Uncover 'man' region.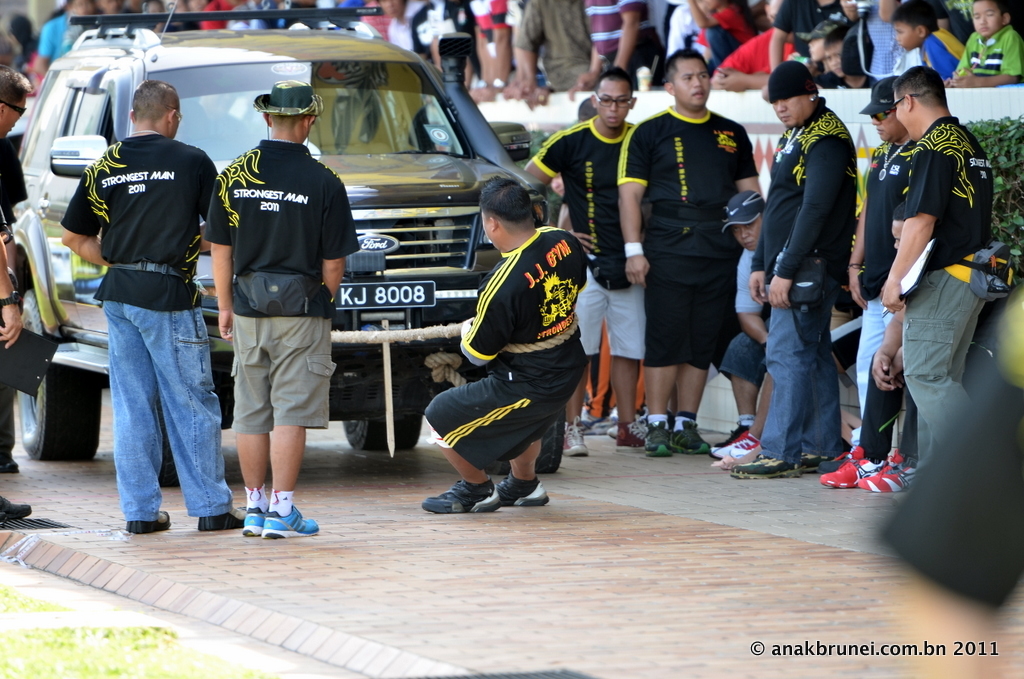
Uncovered: 57/74/250/535.
